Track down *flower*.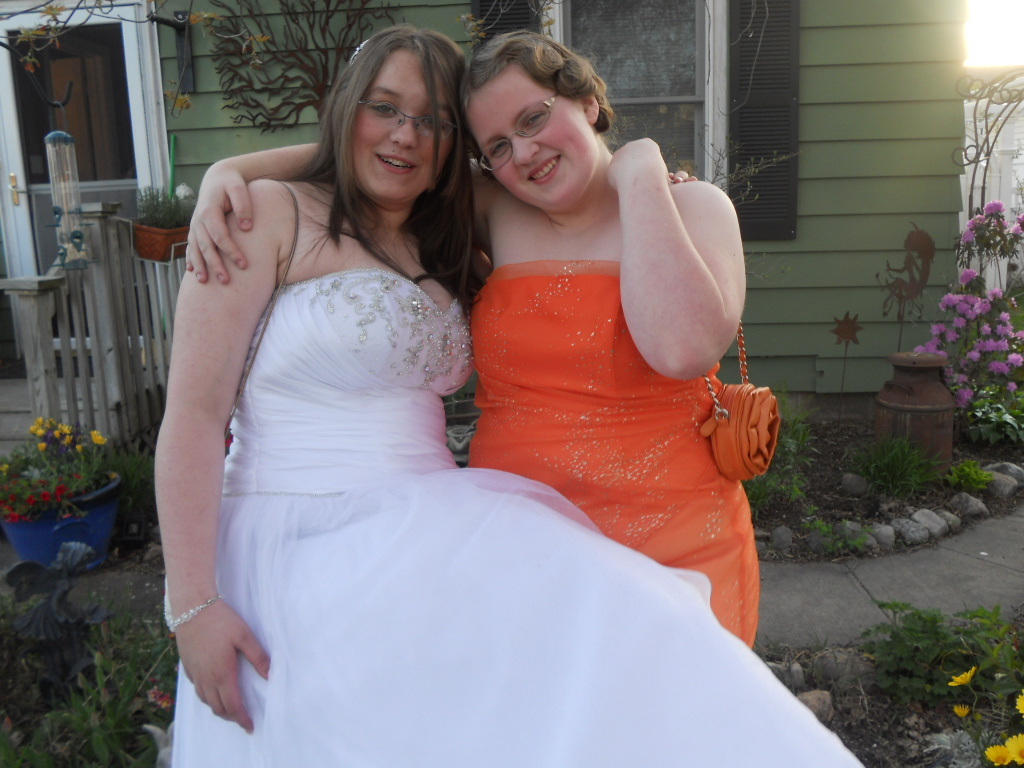
Tracked to box=[946, 660, 981, 691].
